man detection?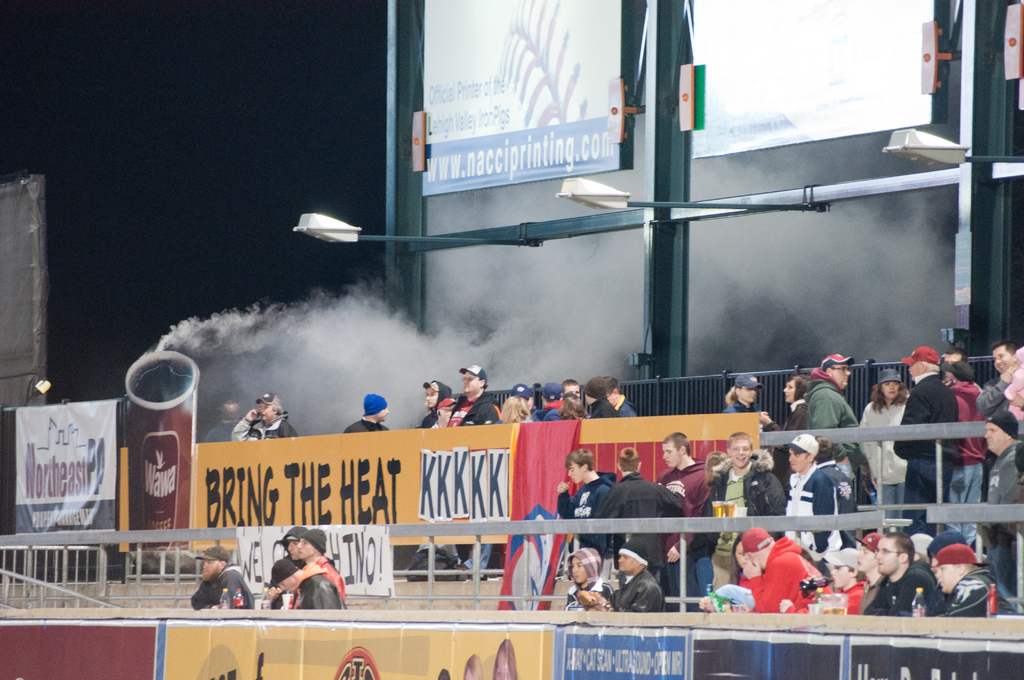
BBox(653, 433, 714, 608)
